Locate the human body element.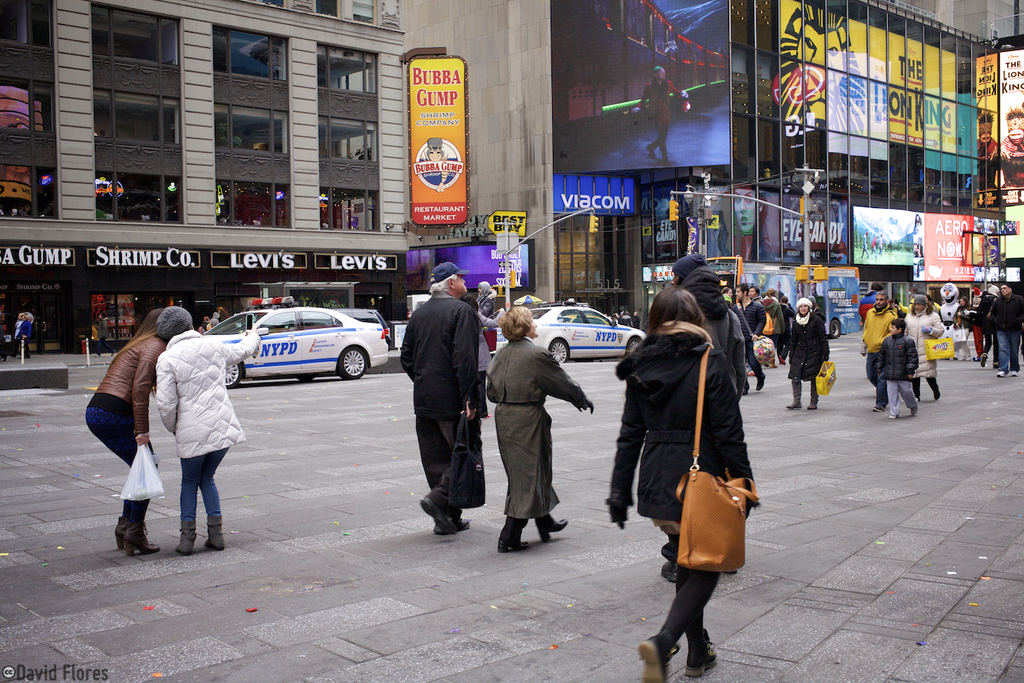
Element bbox: [left=997, top=139, right=1023, bottom=187].
